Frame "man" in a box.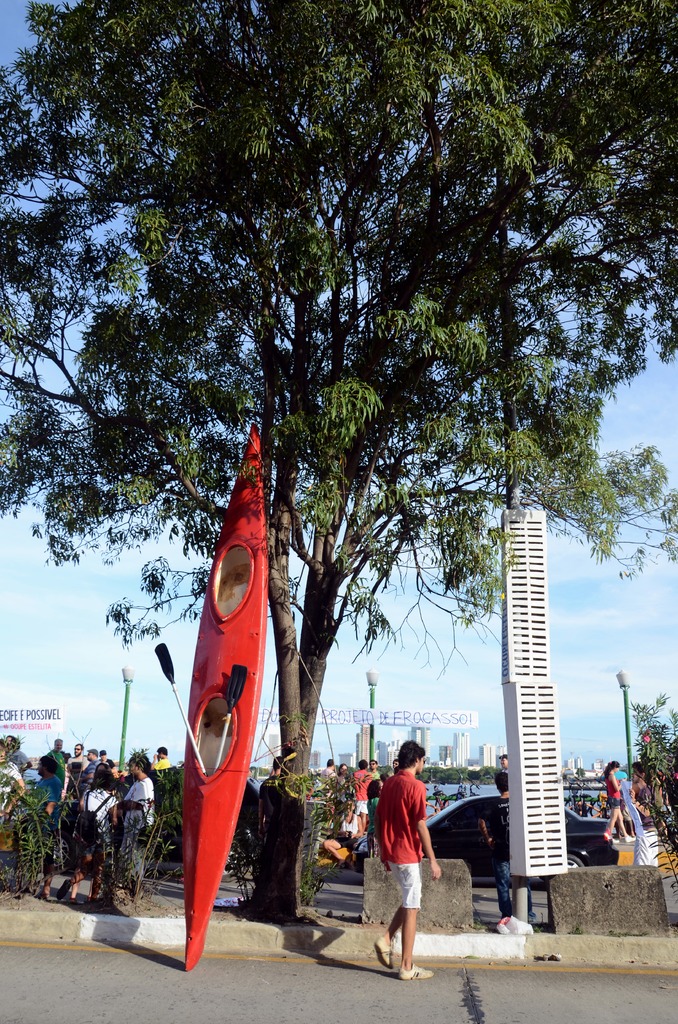
(left=491, top=756, right=512, bottom=799).
